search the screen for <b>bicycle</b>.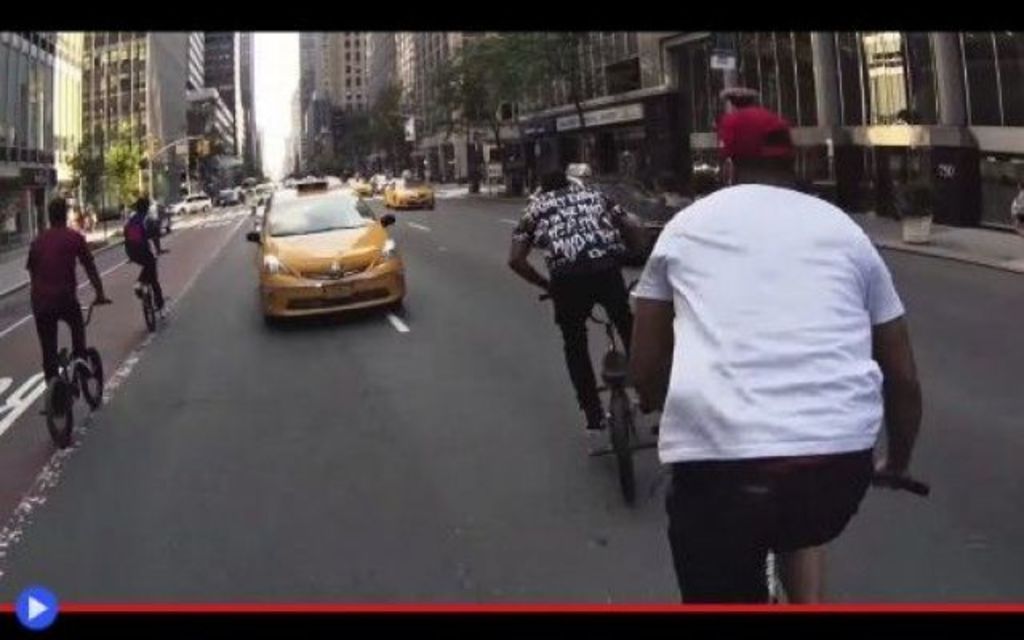
Found at 126,246,168,331.
